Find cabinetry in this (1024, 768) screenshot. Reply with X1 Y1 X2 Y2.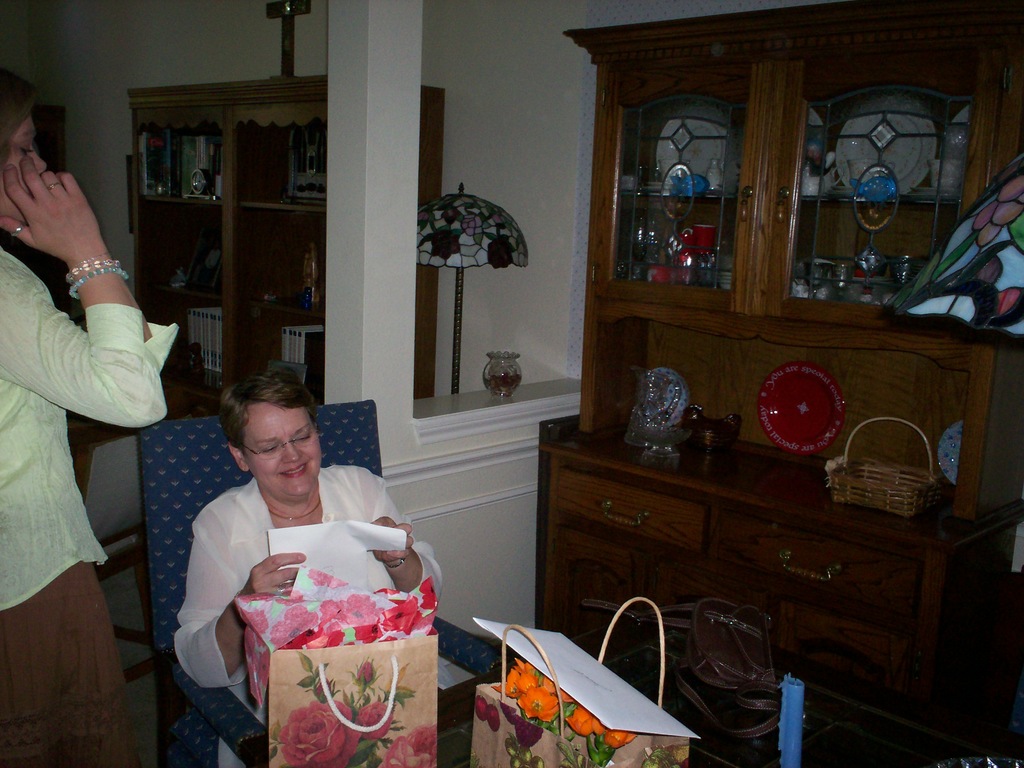
542 445 934 767.
